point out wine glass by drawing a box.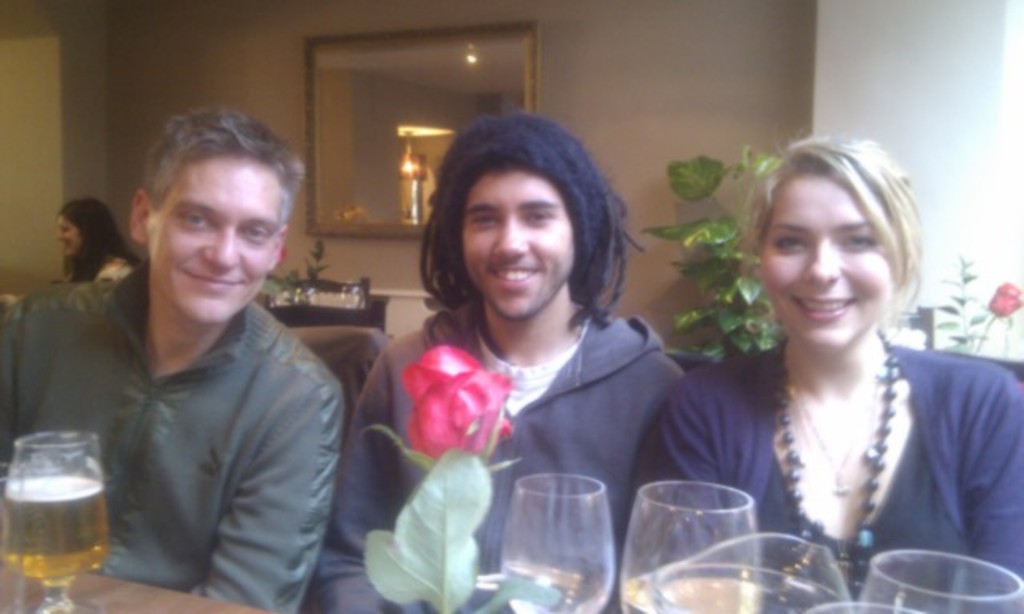
{"left": 794, "top": 598, "right": 917, "bottom": 612}.
